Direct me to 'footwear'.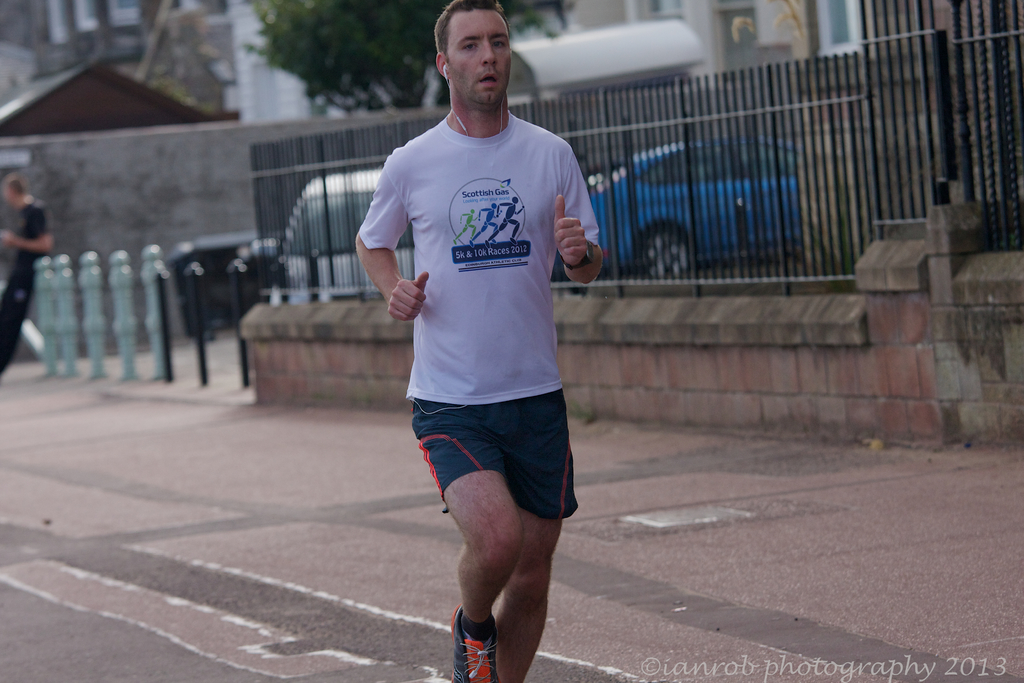
Direction: Rect(452, 604, 497, 682).
